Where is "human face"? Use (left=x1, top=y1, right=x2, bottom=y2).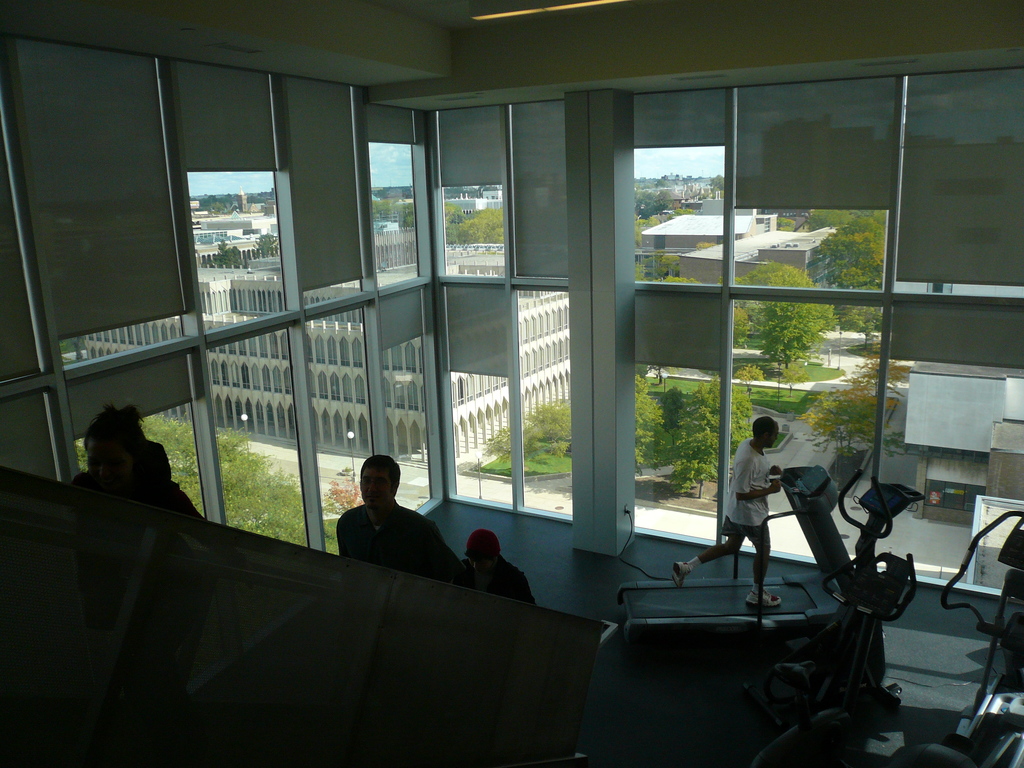
(left=360, top=458, right=395, bottom=511).
